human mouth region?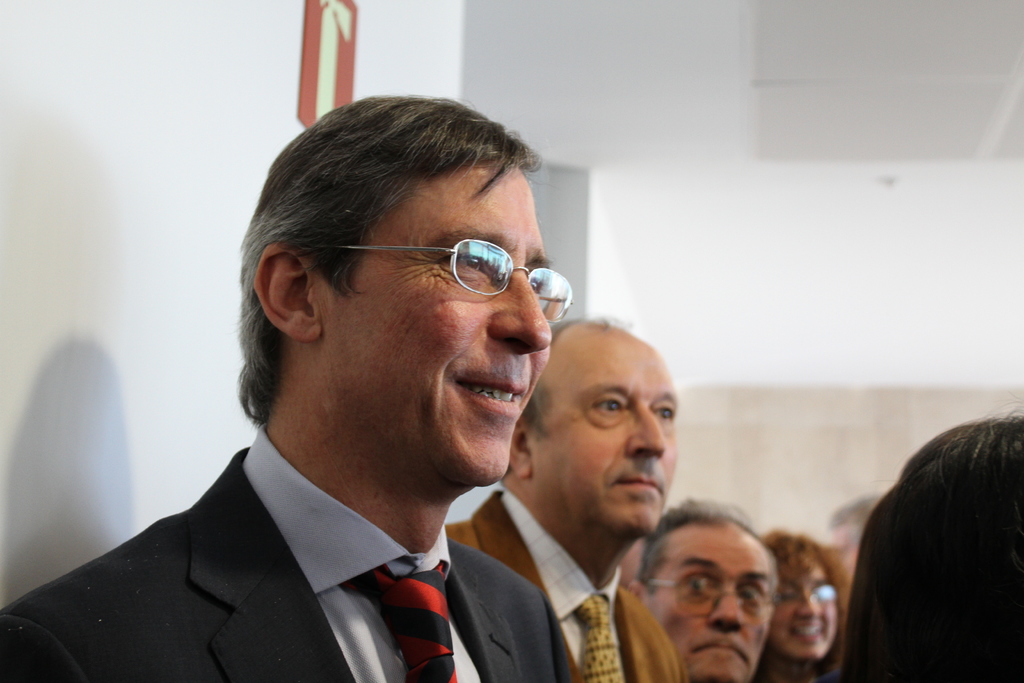
{"x1": 785, "y1": 625, "x2": 828, "y2": 642}
